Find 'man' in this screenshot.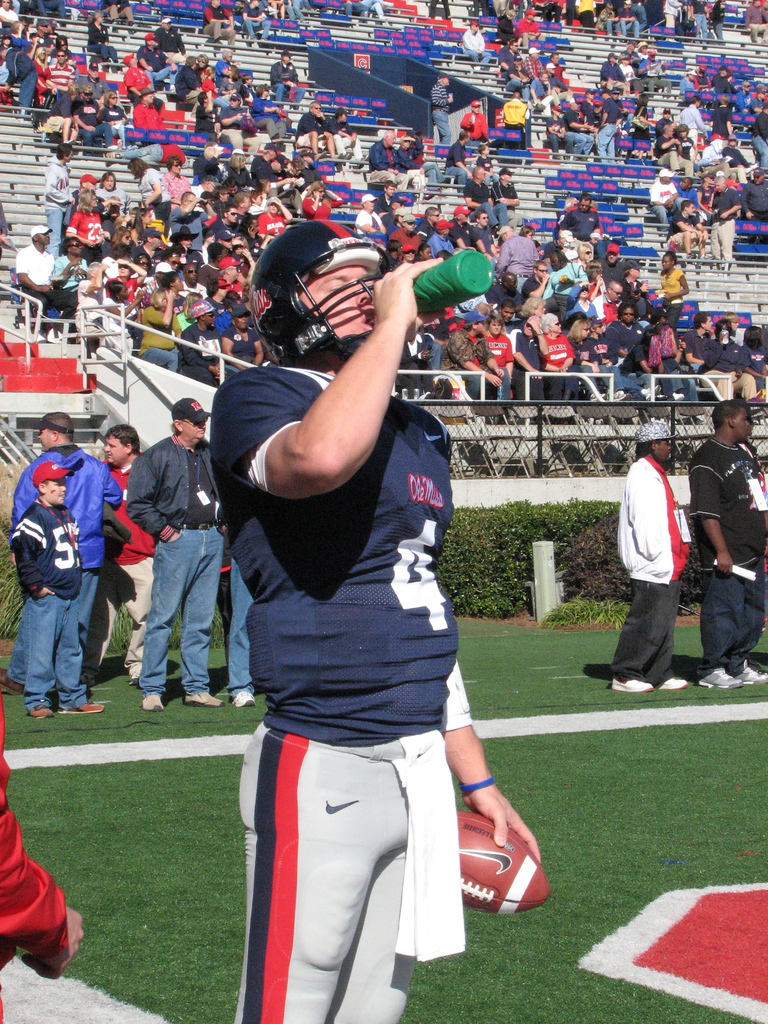
The bounding box for 'man' is [641, 49, 674, 93].
